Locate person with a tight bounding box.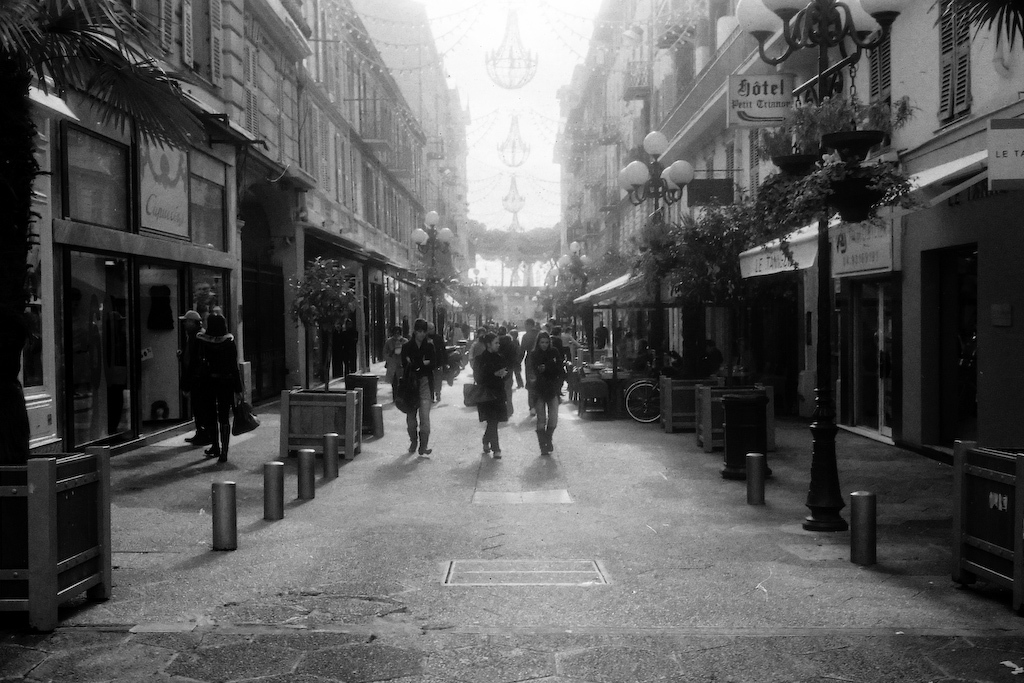
BBox(477, 322, 506, 455).
